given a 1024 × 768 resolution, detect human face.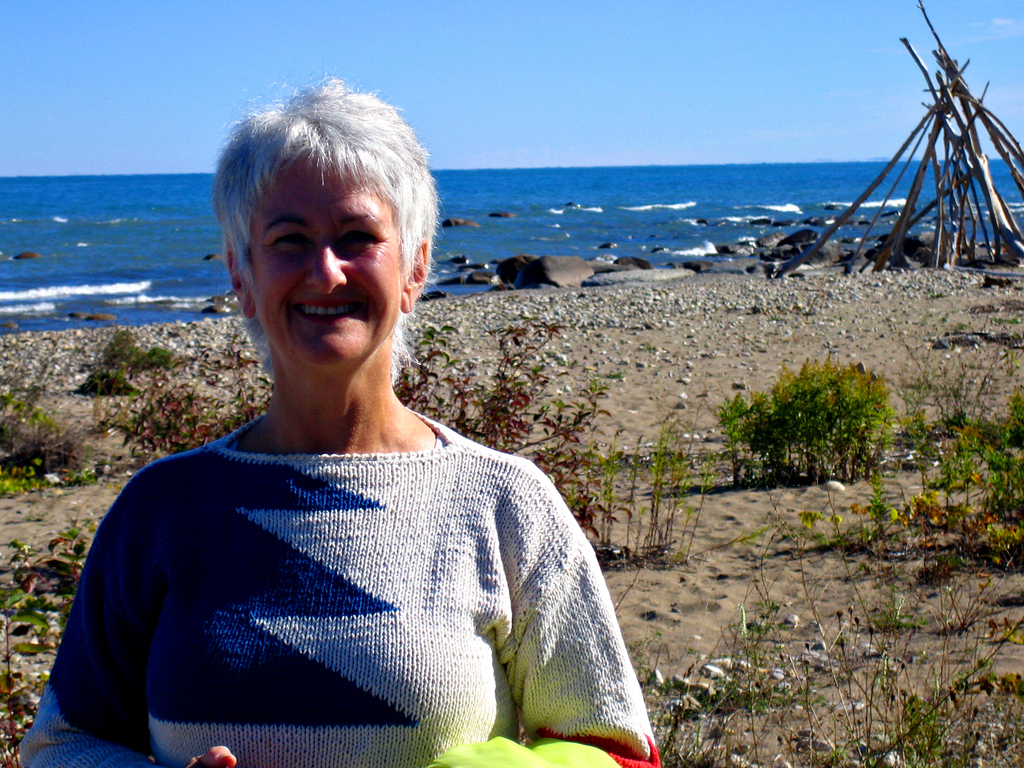
253/154/403/367.
